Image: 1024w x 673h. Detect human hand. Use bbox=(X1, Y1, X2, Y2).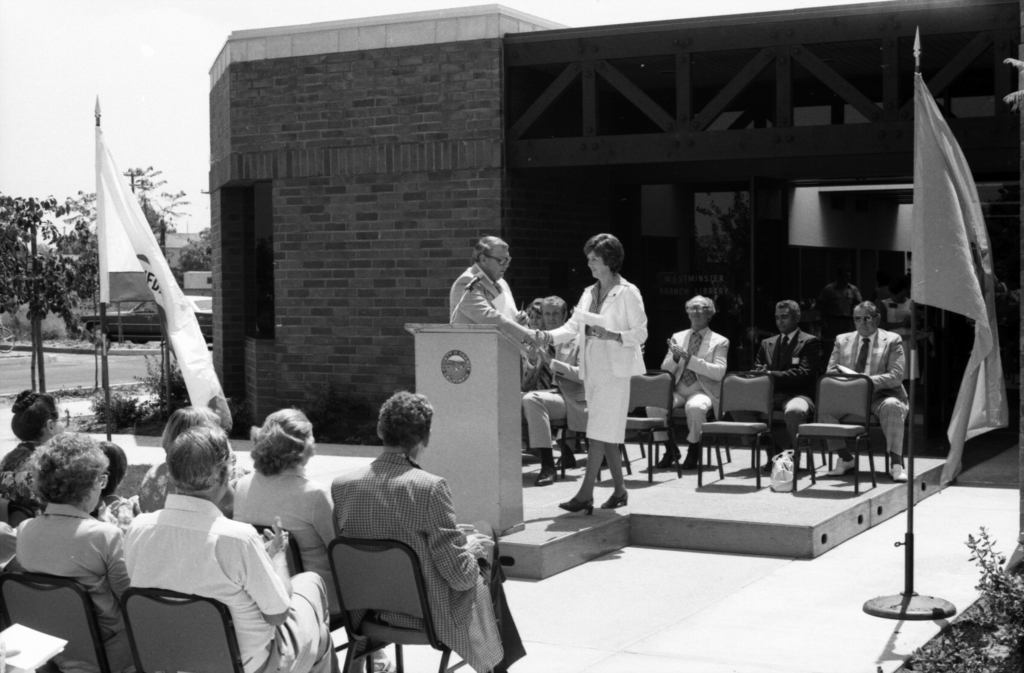
bbox=(516, 311, 532, 325).
